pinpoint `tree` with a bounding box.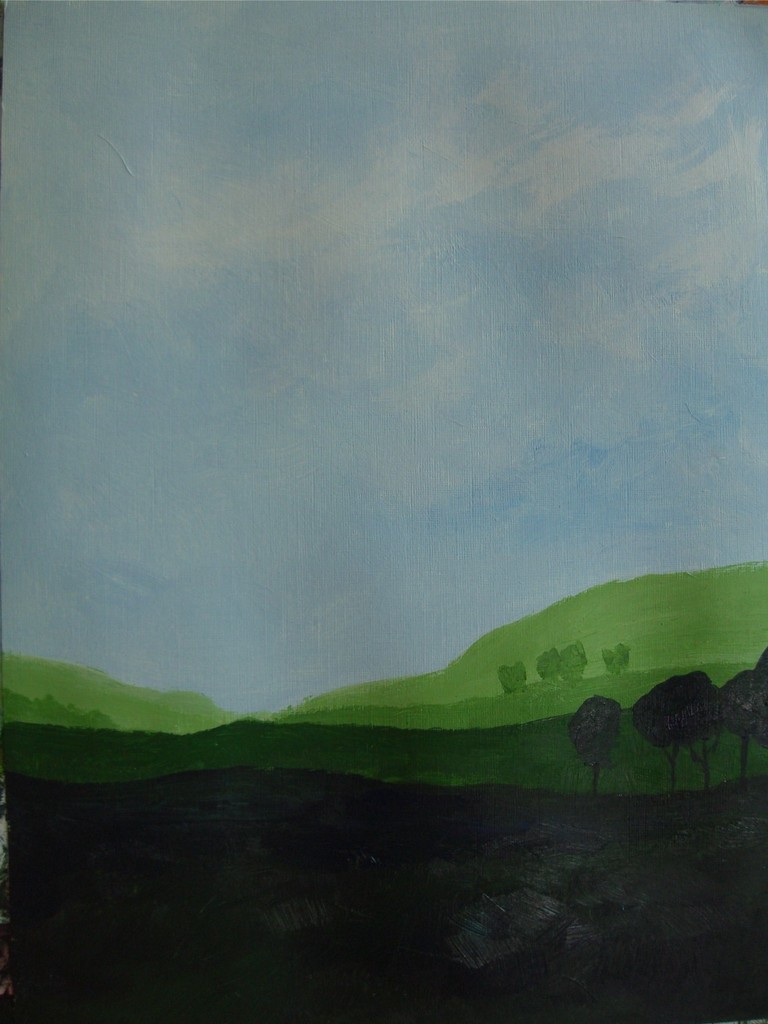
(x1=596, y1=650, x2=625, y2=672).
